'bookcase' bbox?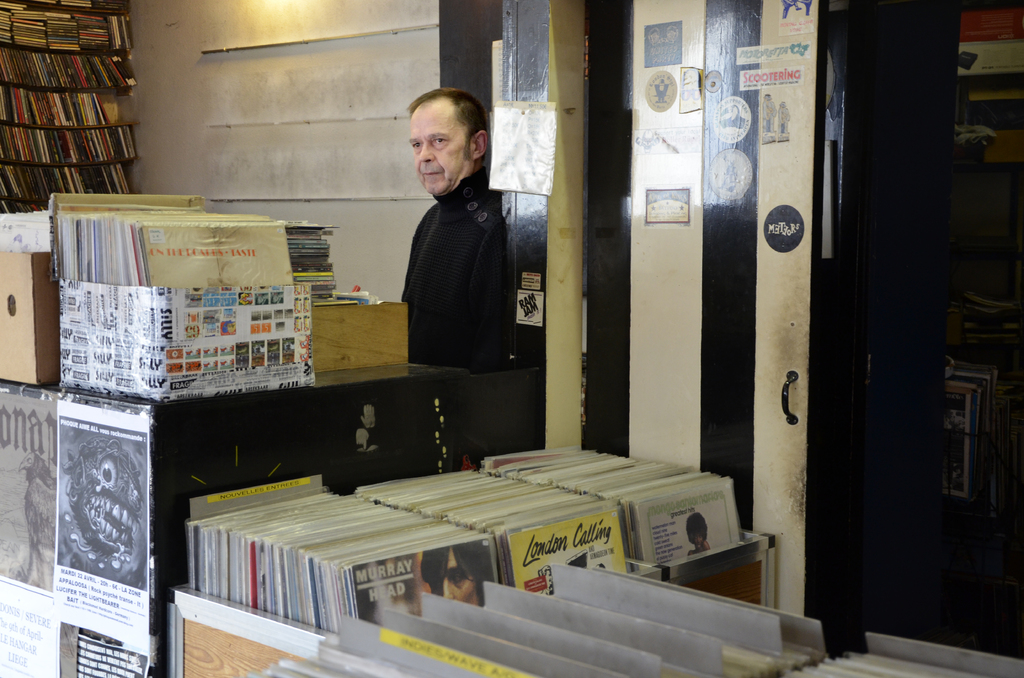
l=0, t=26, r=141, b=203
